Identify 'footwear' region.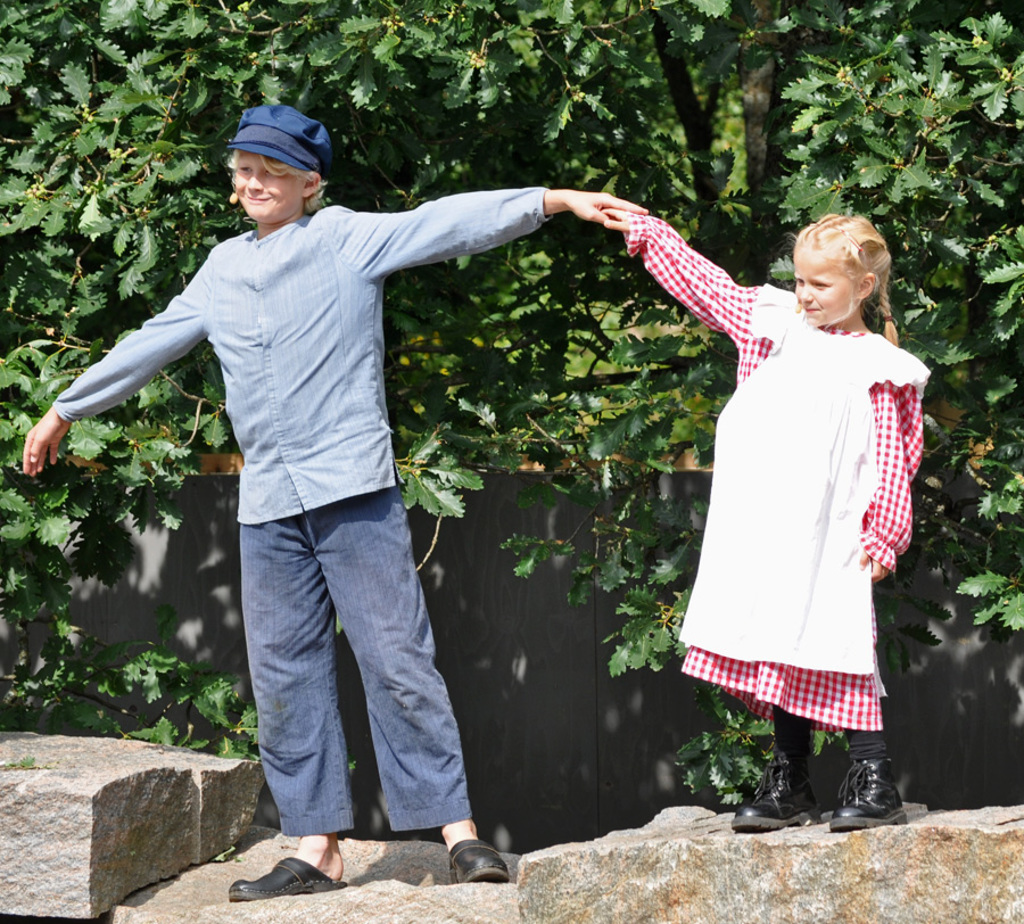
Region: (x1=729, y1=760, x2=815, y2=833).
